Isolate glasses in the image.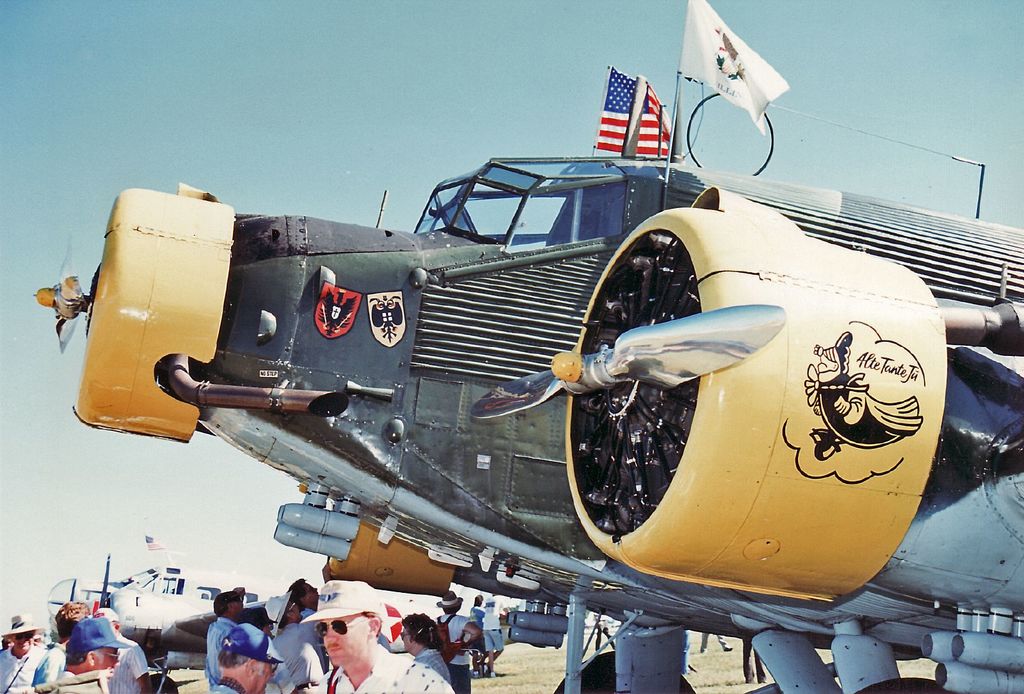
Isolated region: rect(310, 617, 381, 643).
